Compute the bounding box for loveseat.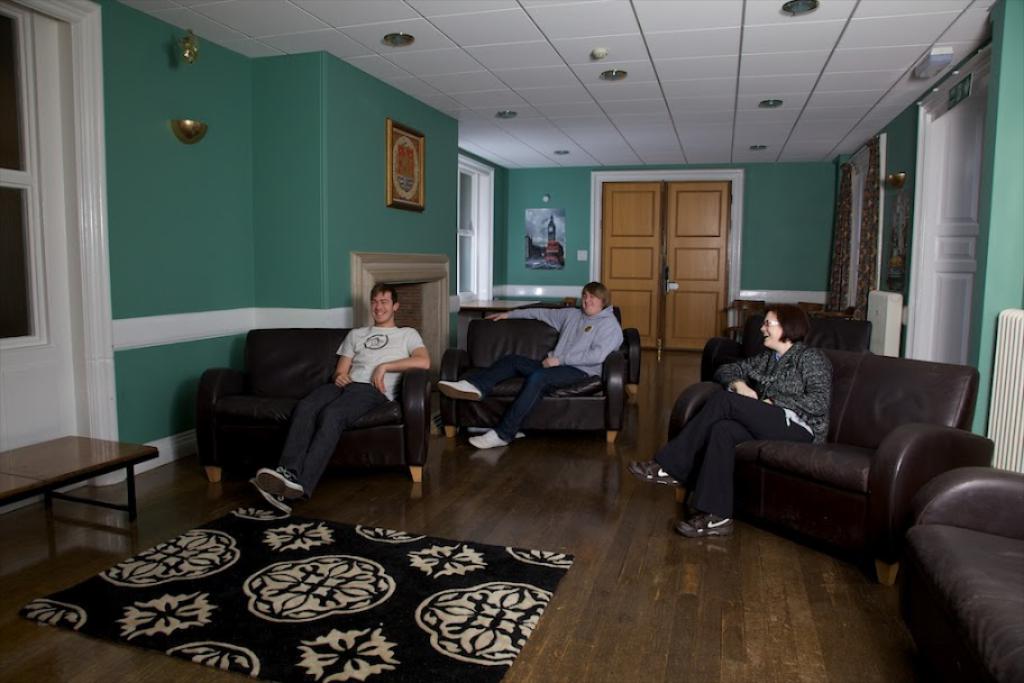
890,458,1023,682.
